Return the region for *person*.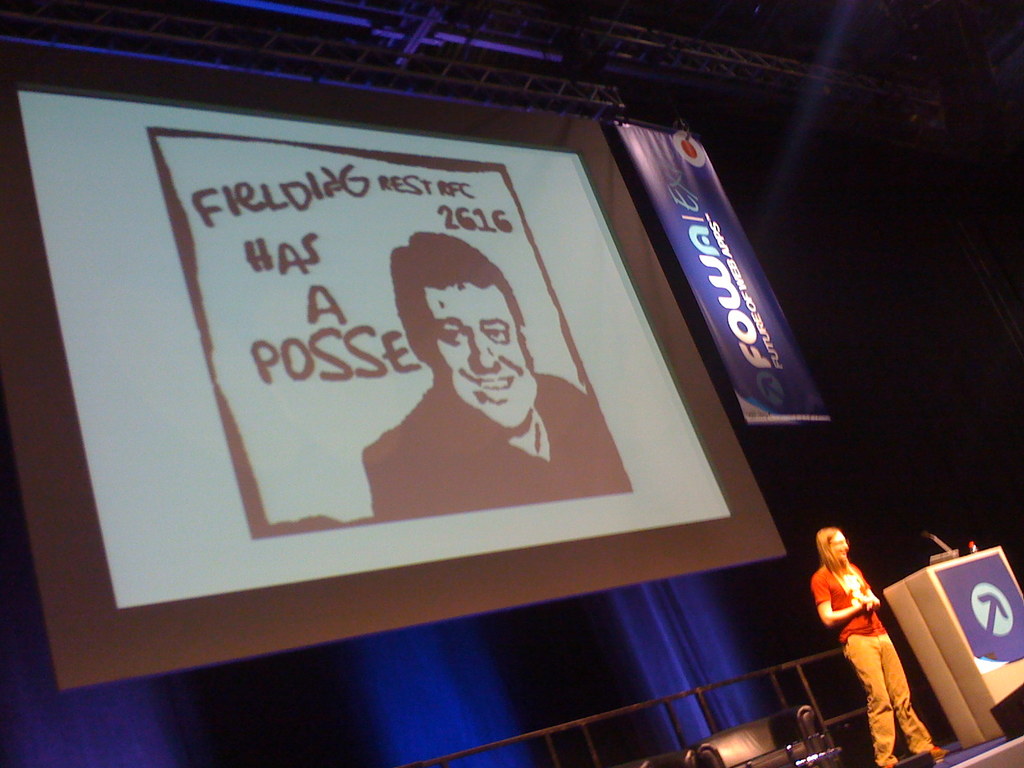
bbox=(808, 523, 949, 767).
